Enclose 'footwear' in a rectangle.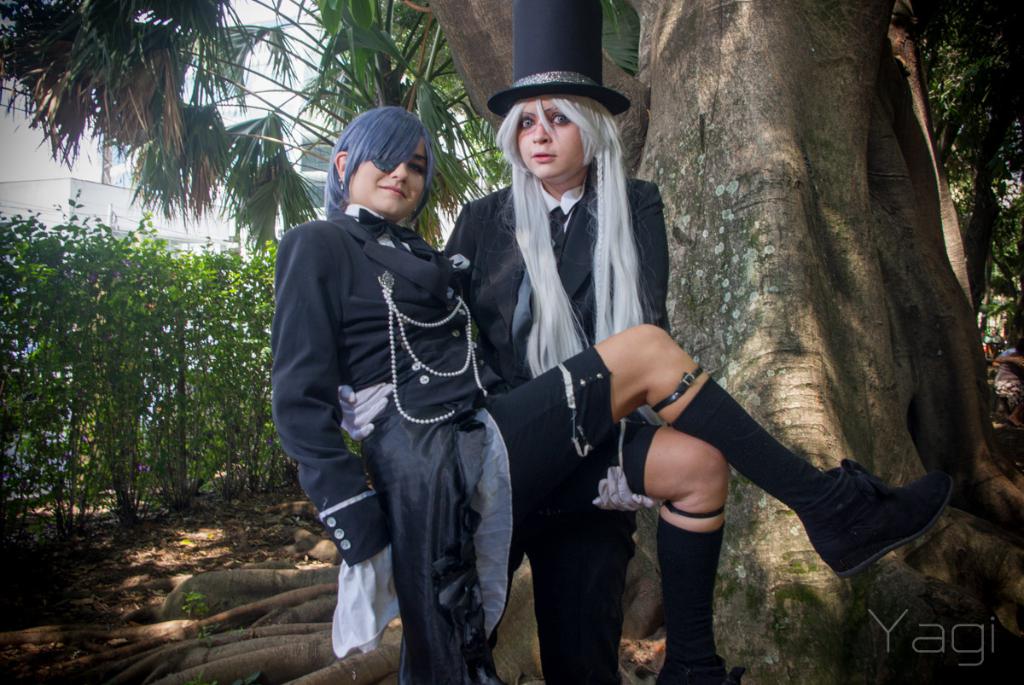
locate(788, 447, 956, 584).
